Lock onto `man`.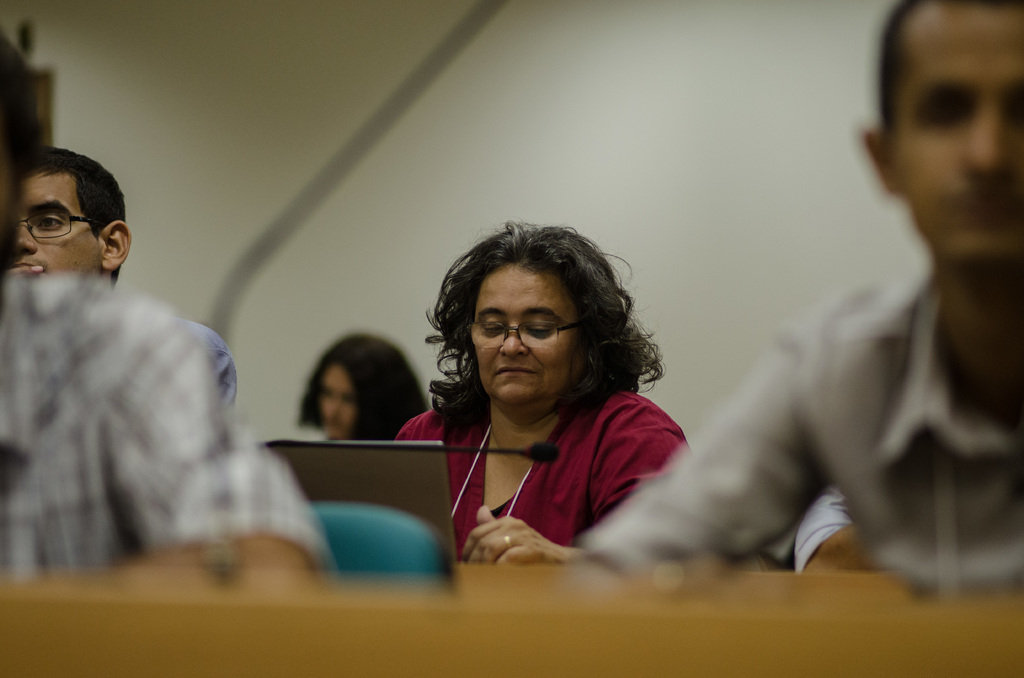
Locked: {"x1": 4, "y1": 144, "x2": 241, "y2": 407}.
